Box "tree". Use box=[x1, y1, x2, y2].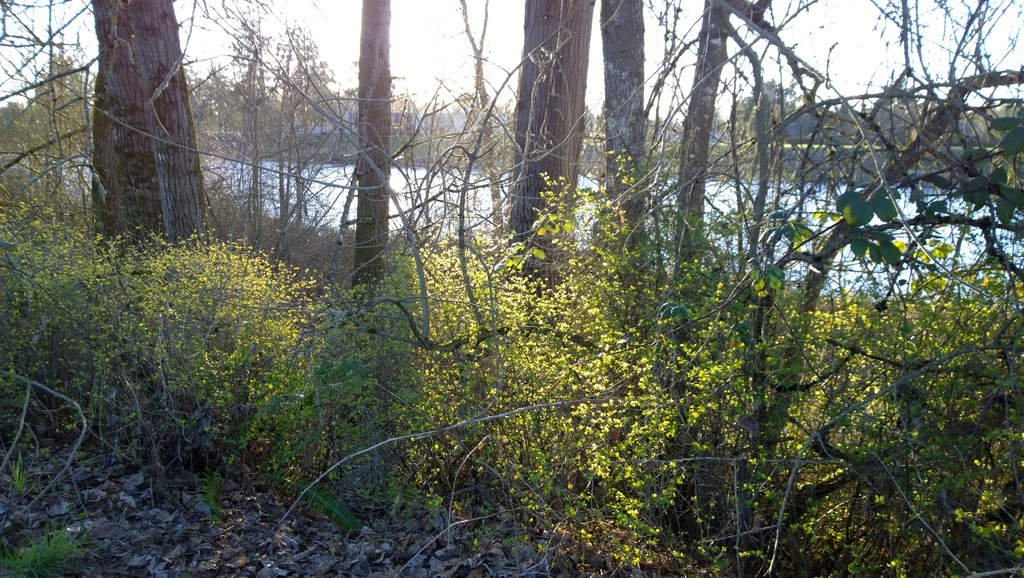
box=[754, 79, 1023, 456].
